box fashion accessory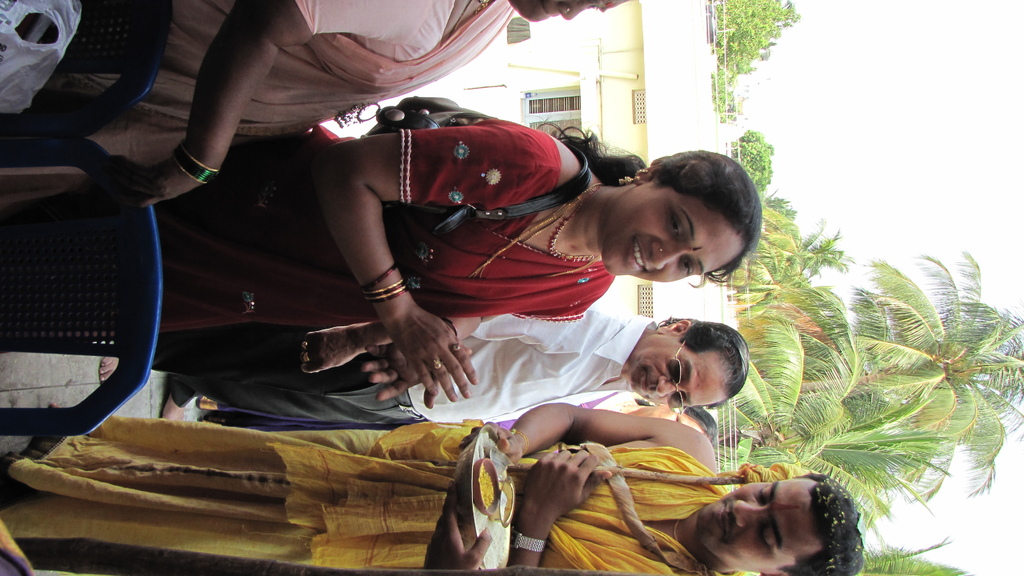
bbox=(447, 0, 470, 38)
